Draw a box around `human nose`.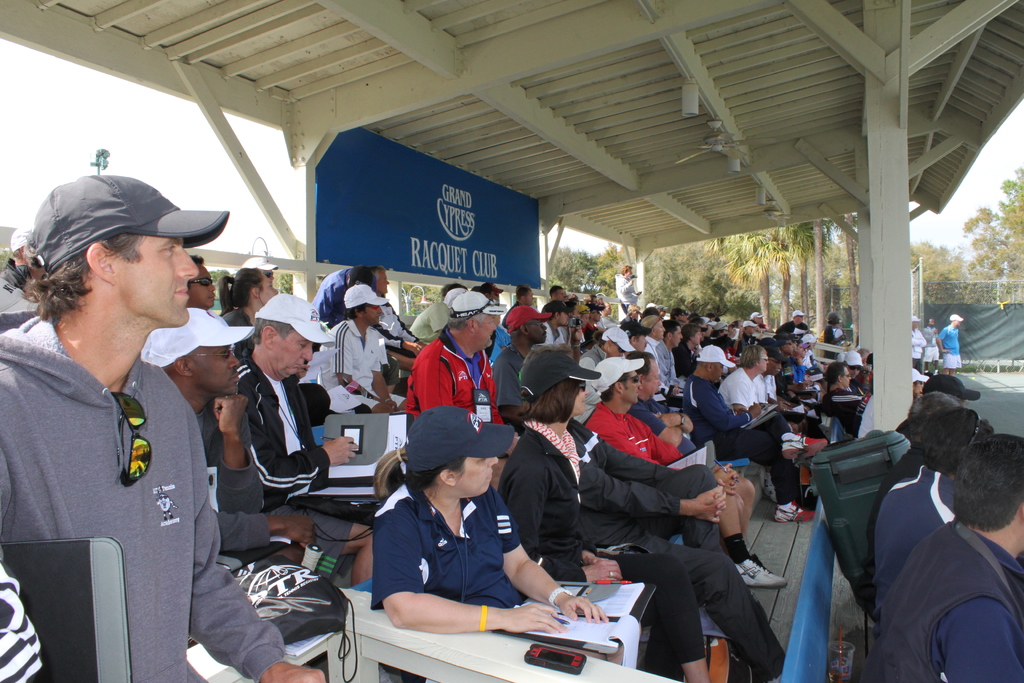
pyautogui.locateOnScreen(636, 379, 641, 391).
